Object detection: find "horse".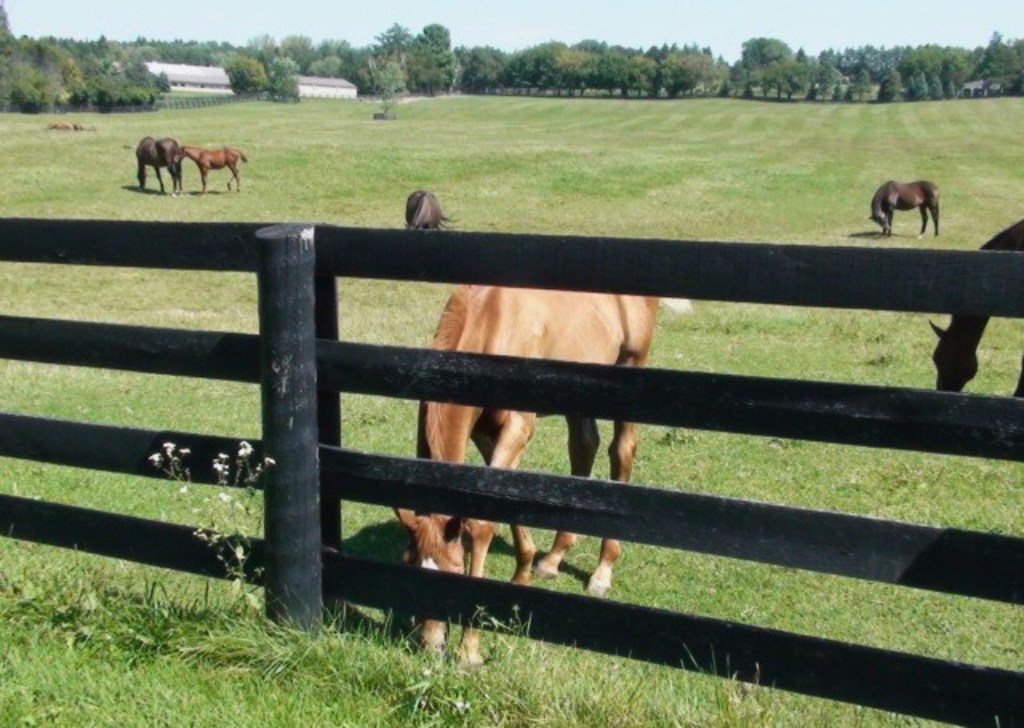
[x1=402, y1=187, x2=450, y2=235].
